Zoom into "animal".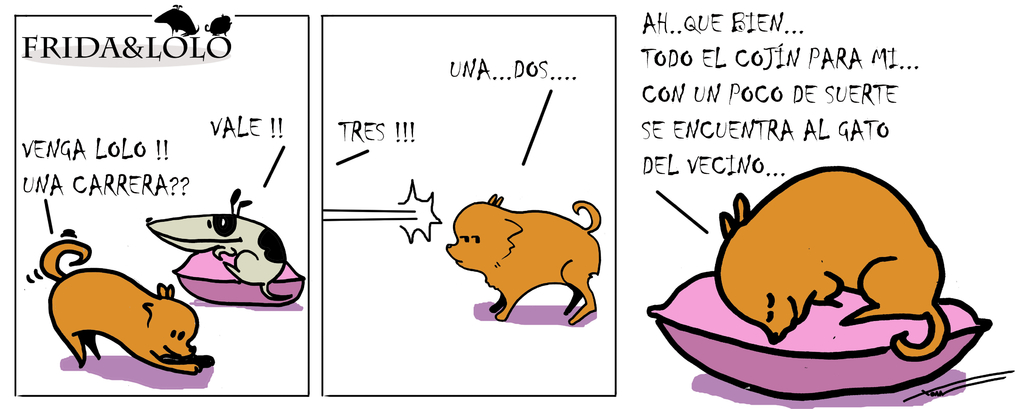
Zoom target: left=447, top=192, right=606, bottom=328.
